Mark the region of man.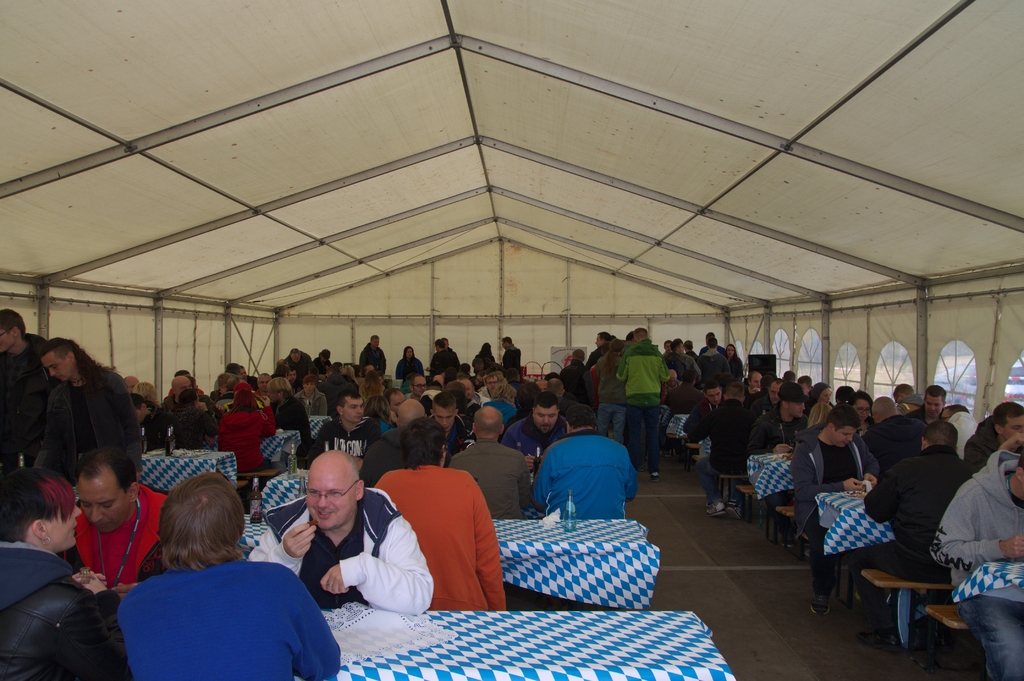
Region: (x1=504, y1=367, x2=521, y2=390).
